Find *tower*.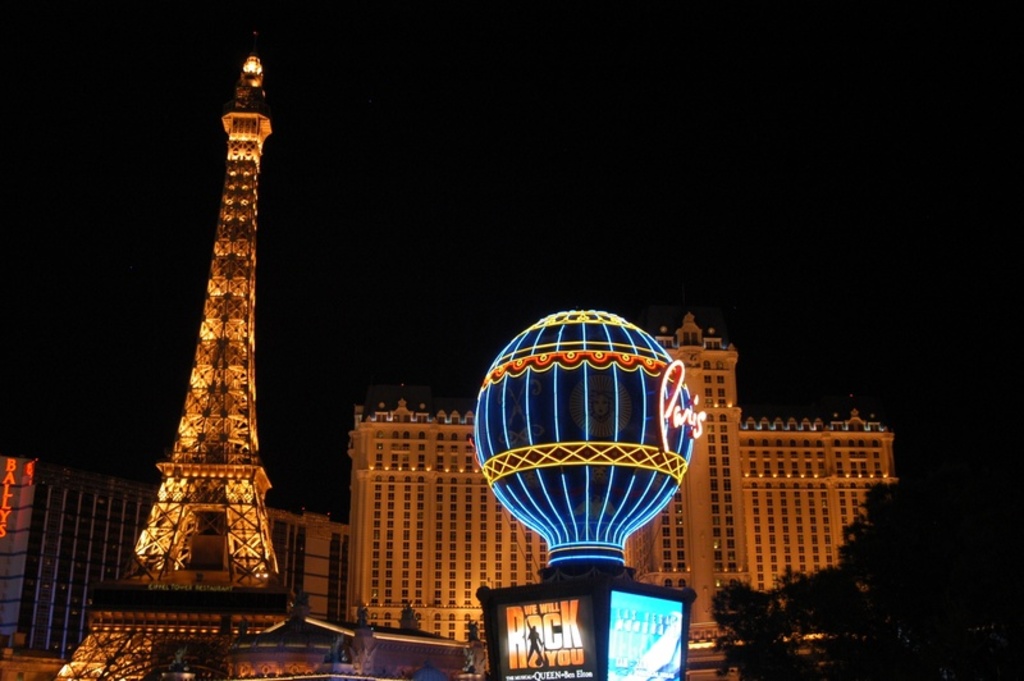
(266,499,353,623).
